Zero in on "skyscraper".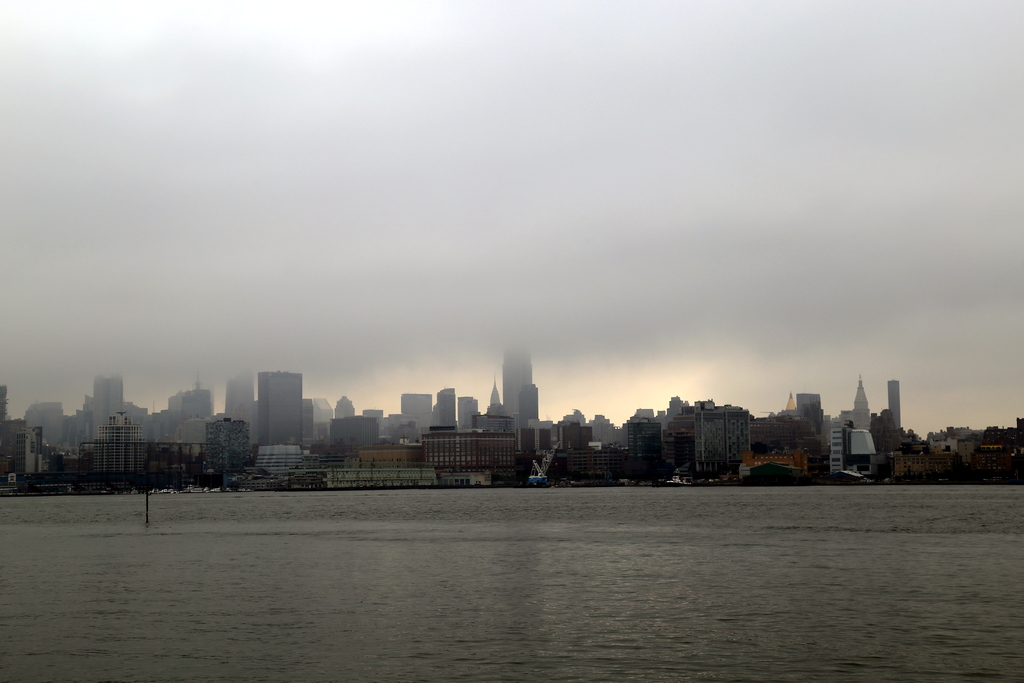
Zeroed in: pyautogui.locateOnScreen(886, 377, 899, 432).
